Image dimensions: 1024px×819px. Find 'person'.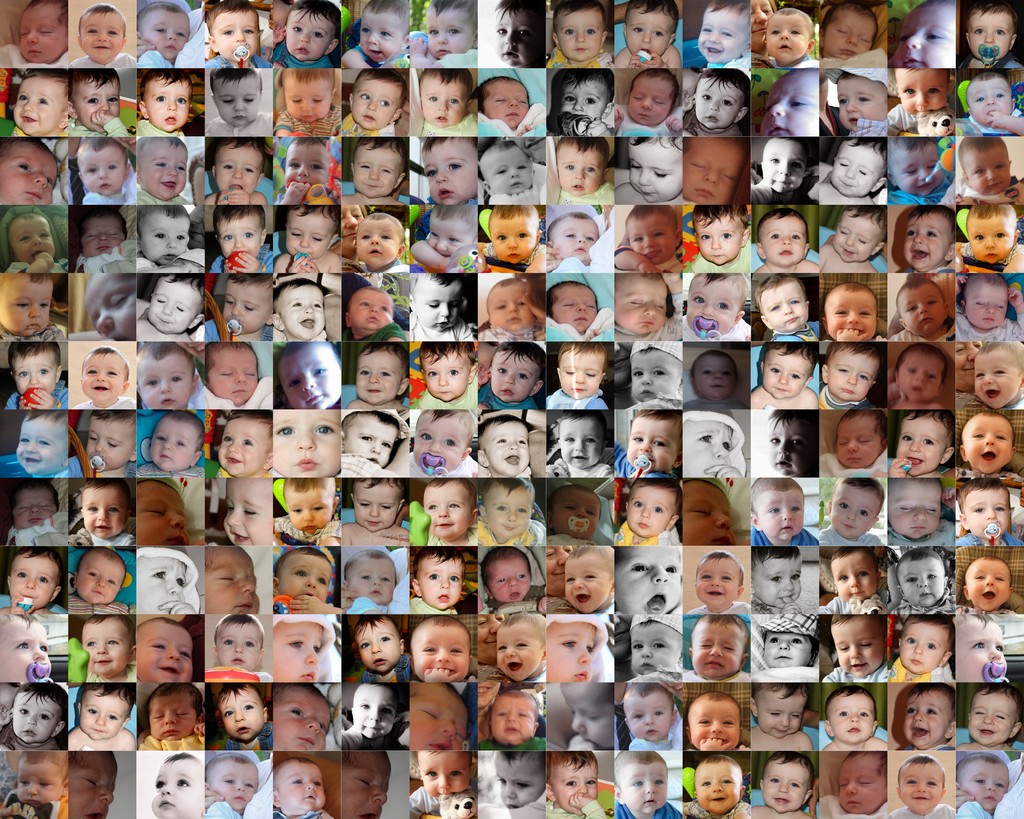
rect(475, 278, 537, 340).
